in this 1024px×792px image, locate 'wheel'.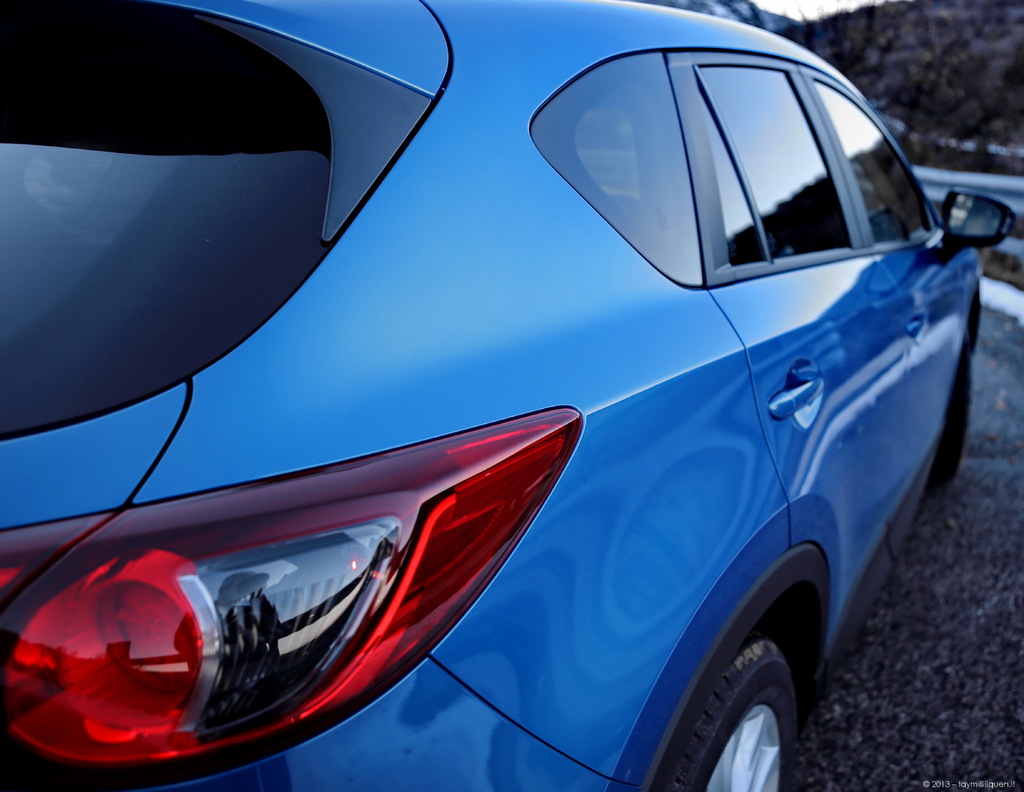
Bounding box: select_region(943, 330, 978, 494).
